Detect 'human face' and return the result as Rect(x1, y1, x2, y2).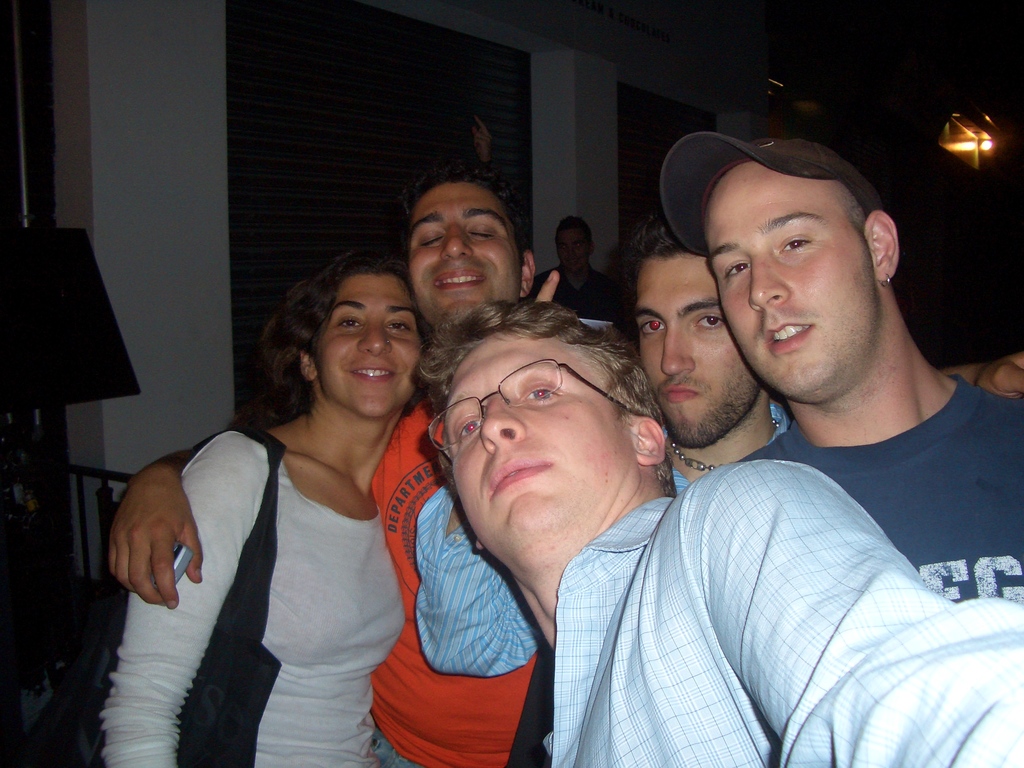
Rect(318, 275, 429, 422).
